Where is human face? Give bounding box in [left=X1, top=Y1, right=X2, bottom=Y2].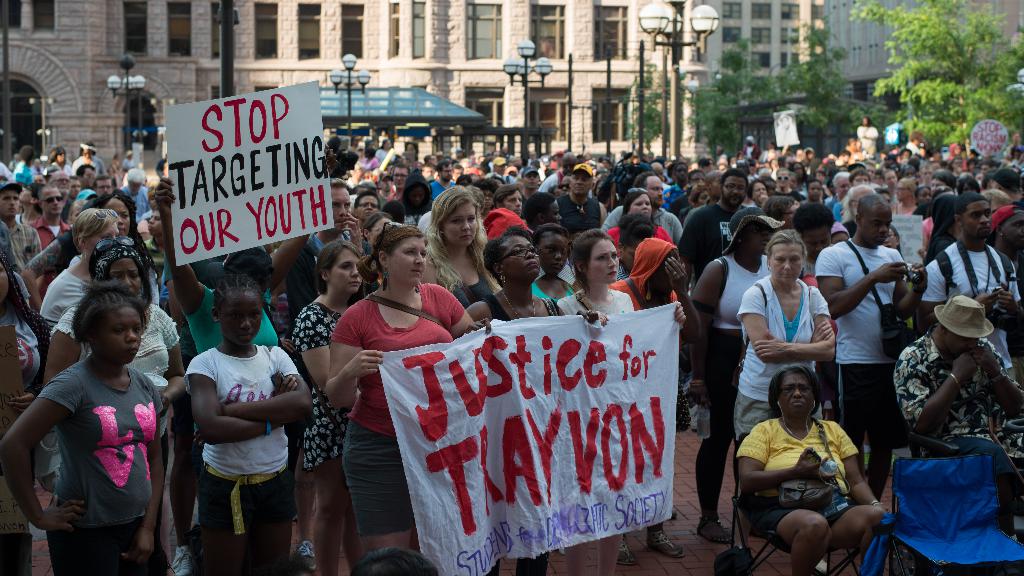
[left=789, top=176, right=794, bottom=188].
